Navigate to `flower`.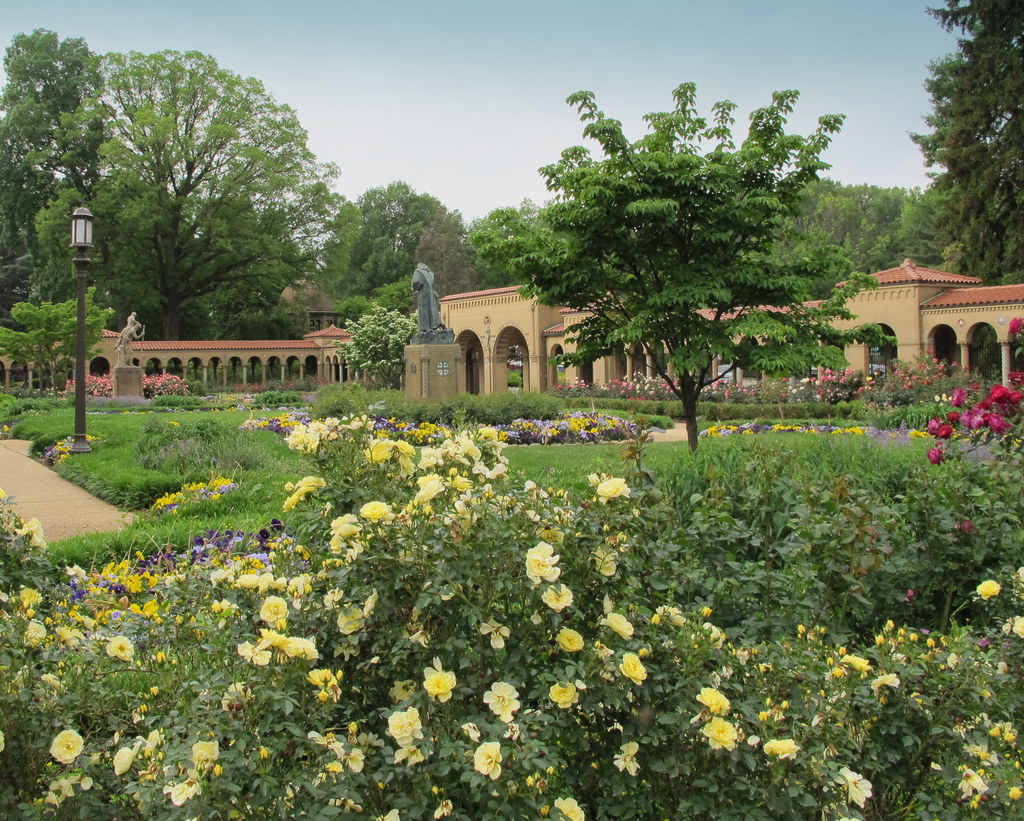
Navigation target: <box>52,729,87,765</box>.
